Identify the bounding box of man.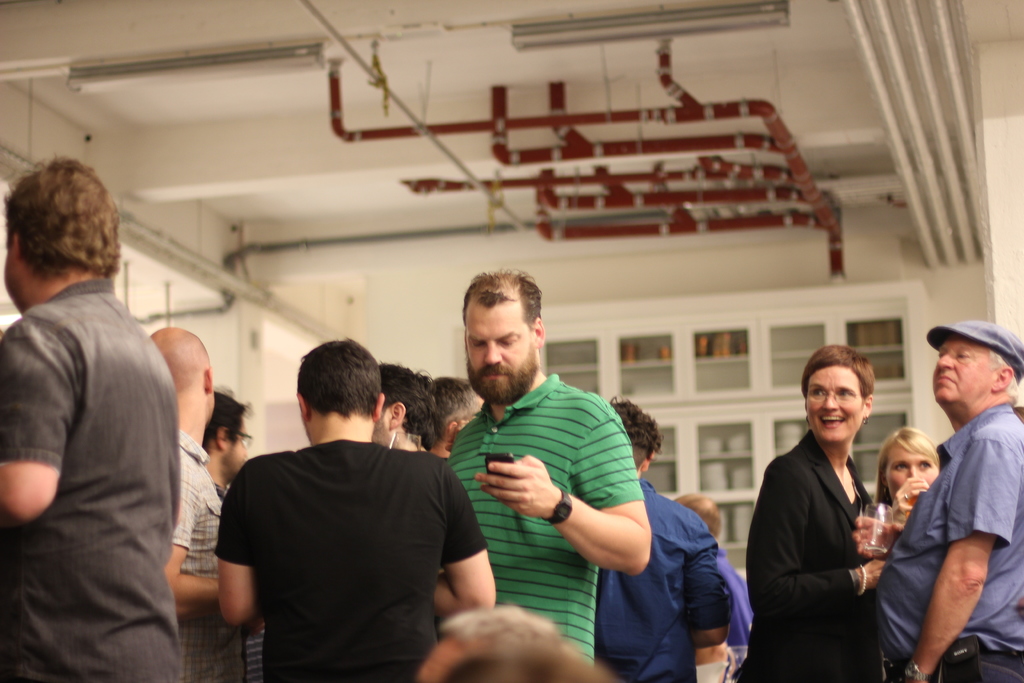
195:342:479:668.
